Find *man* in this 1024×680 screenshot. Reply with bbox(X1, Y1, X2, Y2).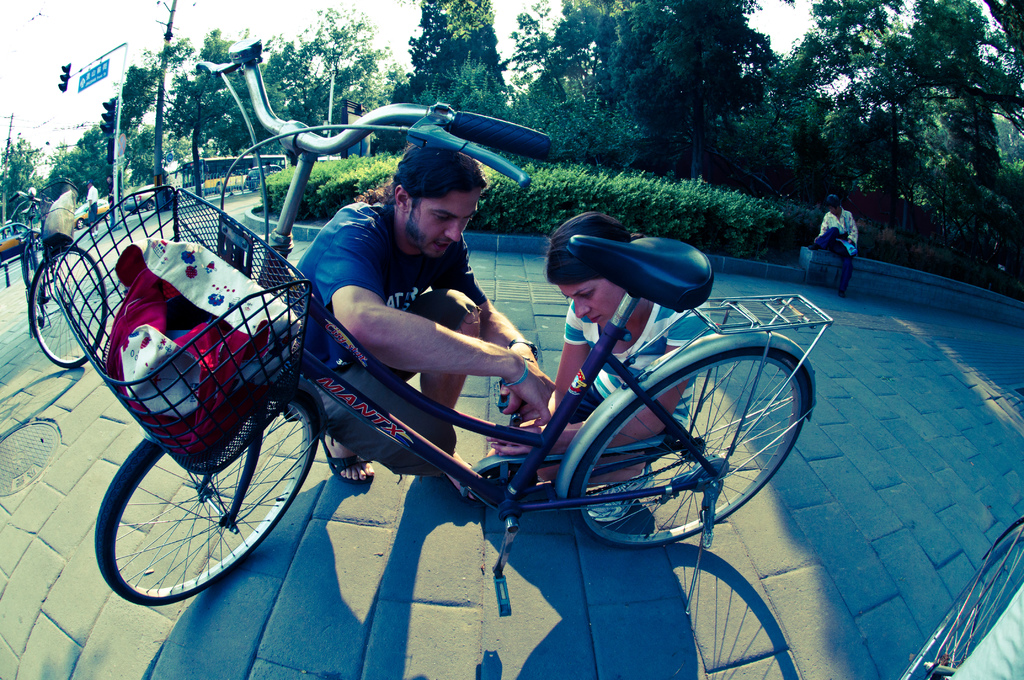
bbox(281, 149, 559, 491).
